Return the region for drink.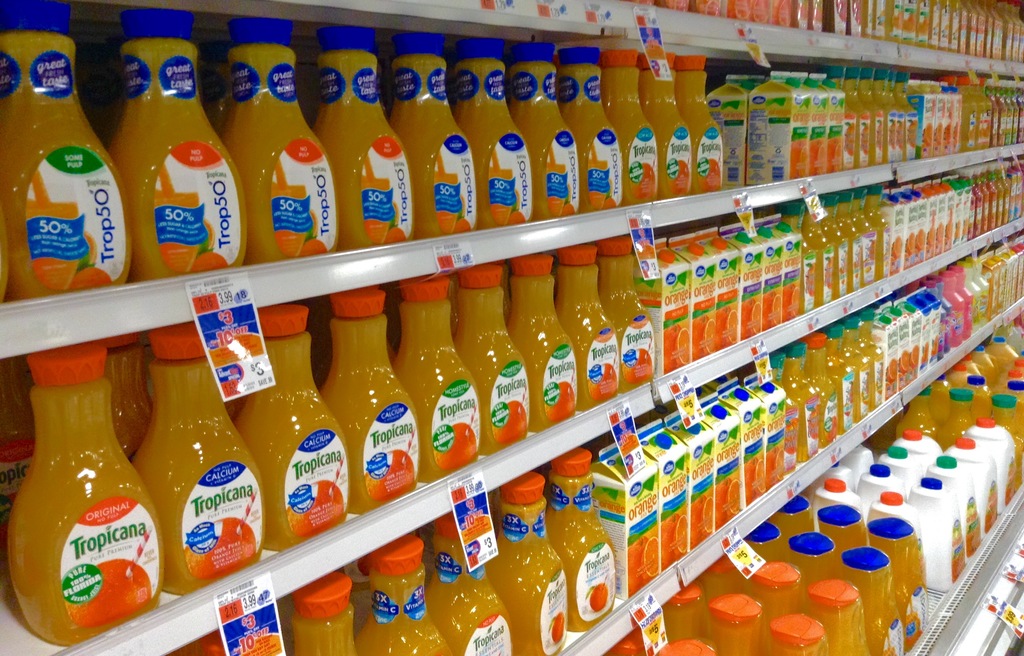
(x1=387, y1=28, x2=476, y2=242).
